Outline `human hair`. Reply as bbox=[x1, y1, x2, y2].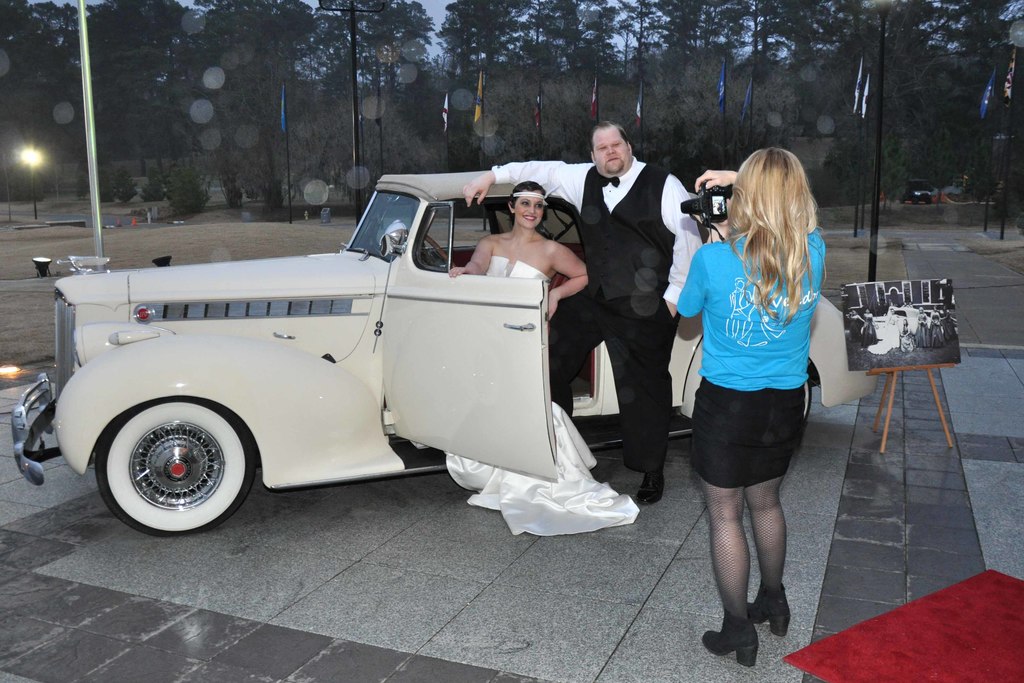
bbox=[721, 140, 829, 317].
